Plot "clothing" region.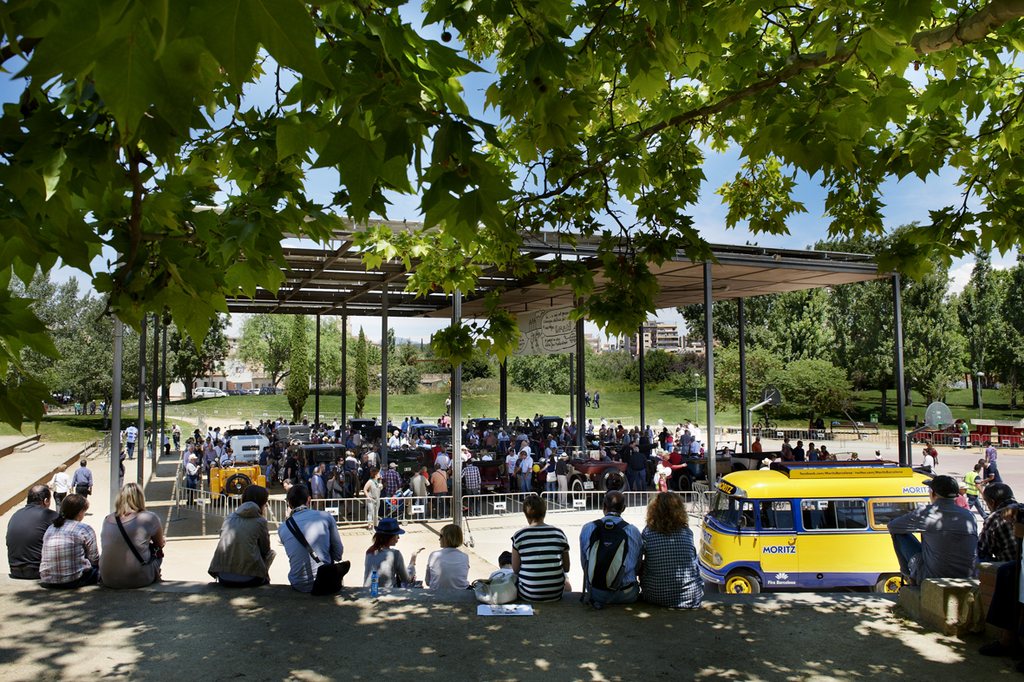
Plotted at 421 547 466 603.
